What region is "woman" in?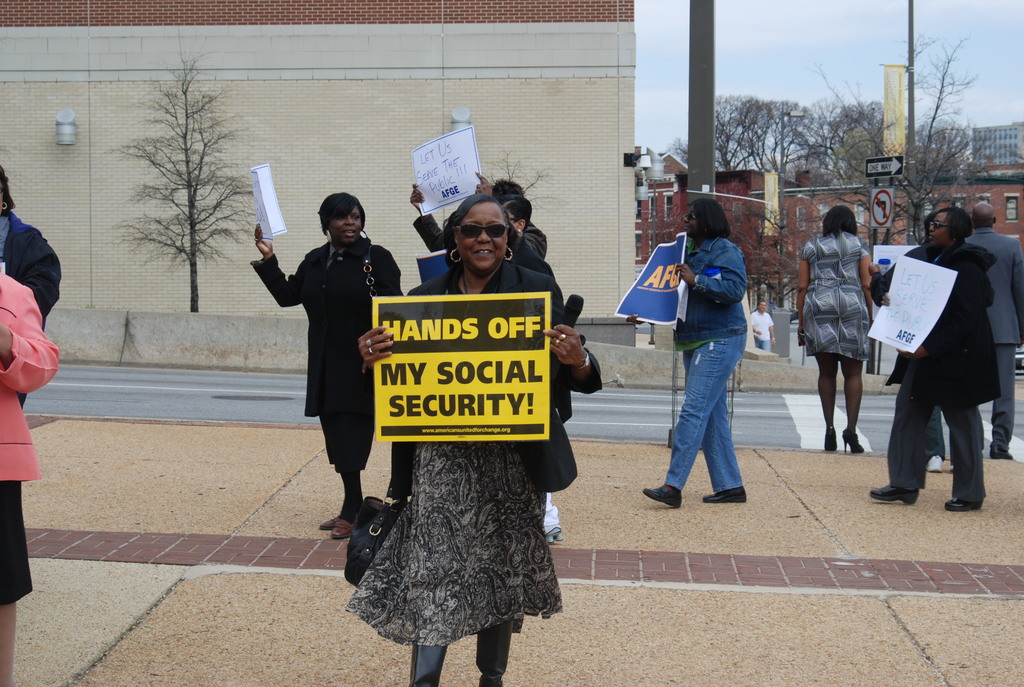
left=859, top=208, right=1003, bottom=516.
